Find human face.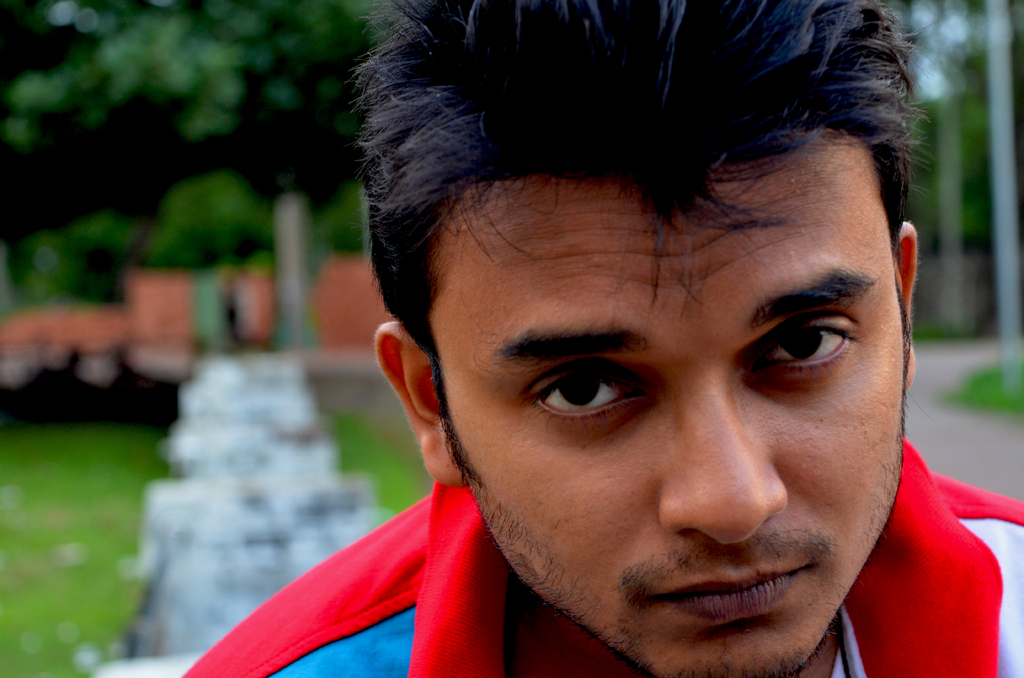
bbox=[393, 159, 906, 669].
